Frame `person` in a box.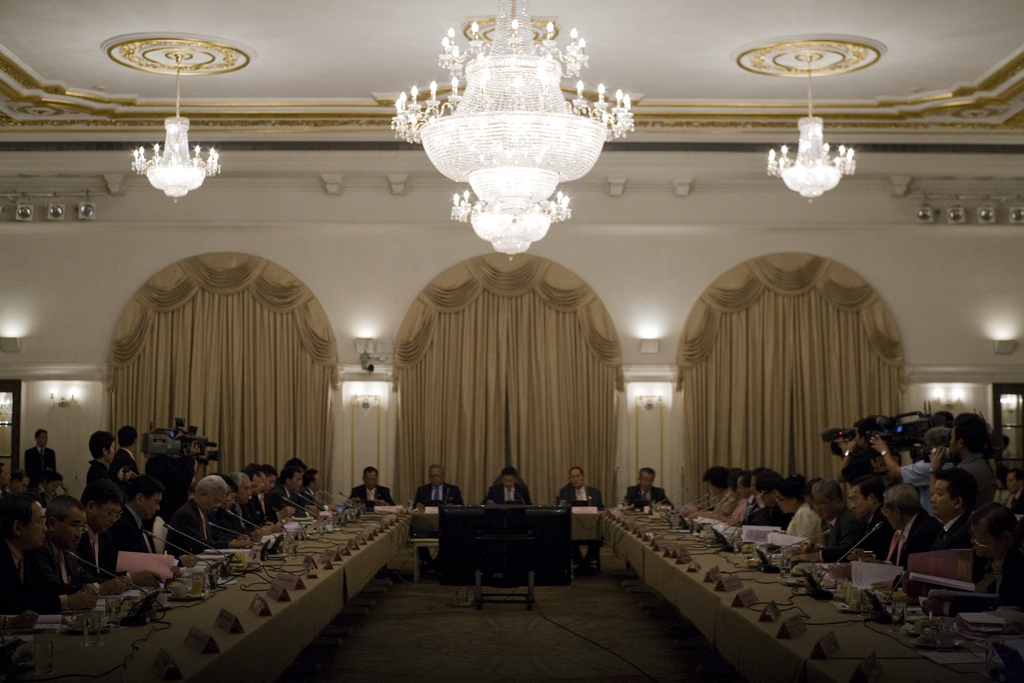
[24,427,56,482].
